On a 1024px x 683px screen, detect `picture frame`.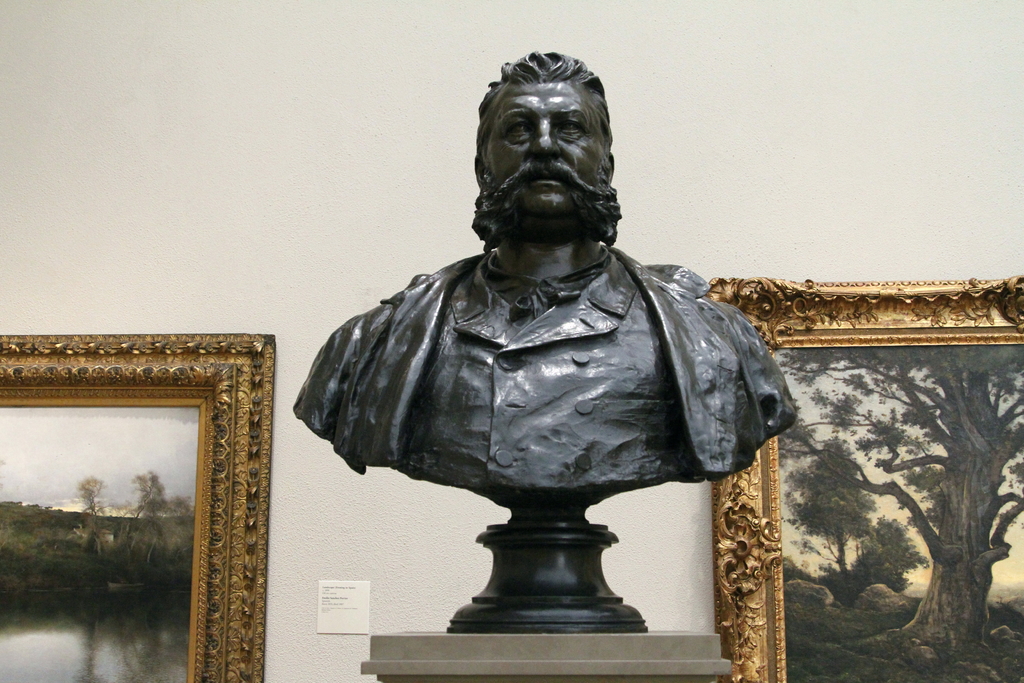
BBox(0, 327, 266, 672).
